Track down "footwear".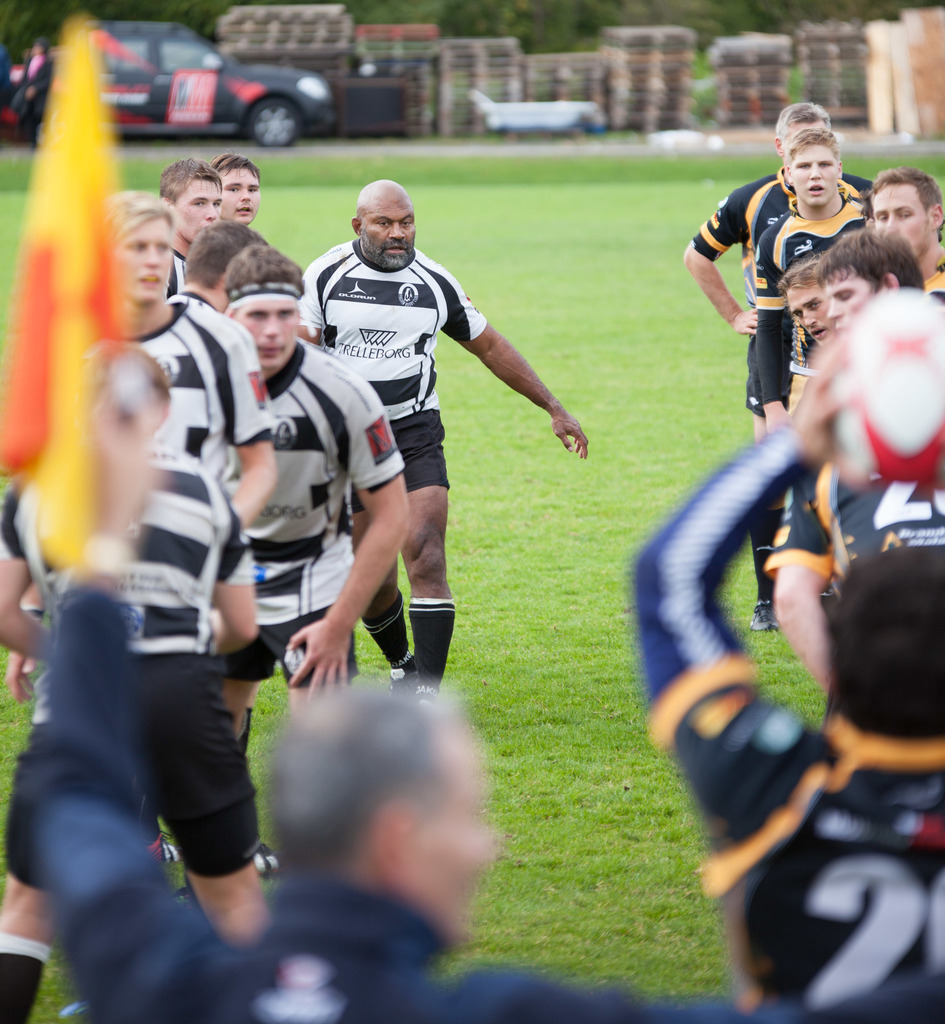
Tracked to pyautogui.locateOnScreen(152, 830, 185, 869).
